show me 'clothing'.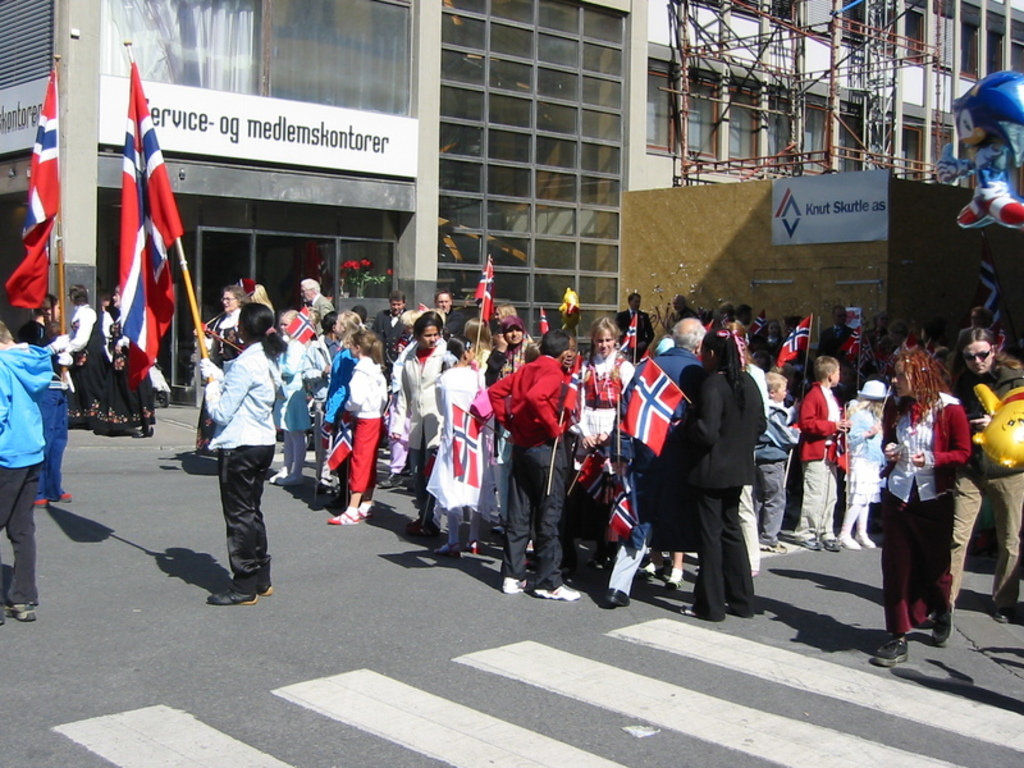
'clothing' is here: [left=800, top=376, right=850, bottom=462].
